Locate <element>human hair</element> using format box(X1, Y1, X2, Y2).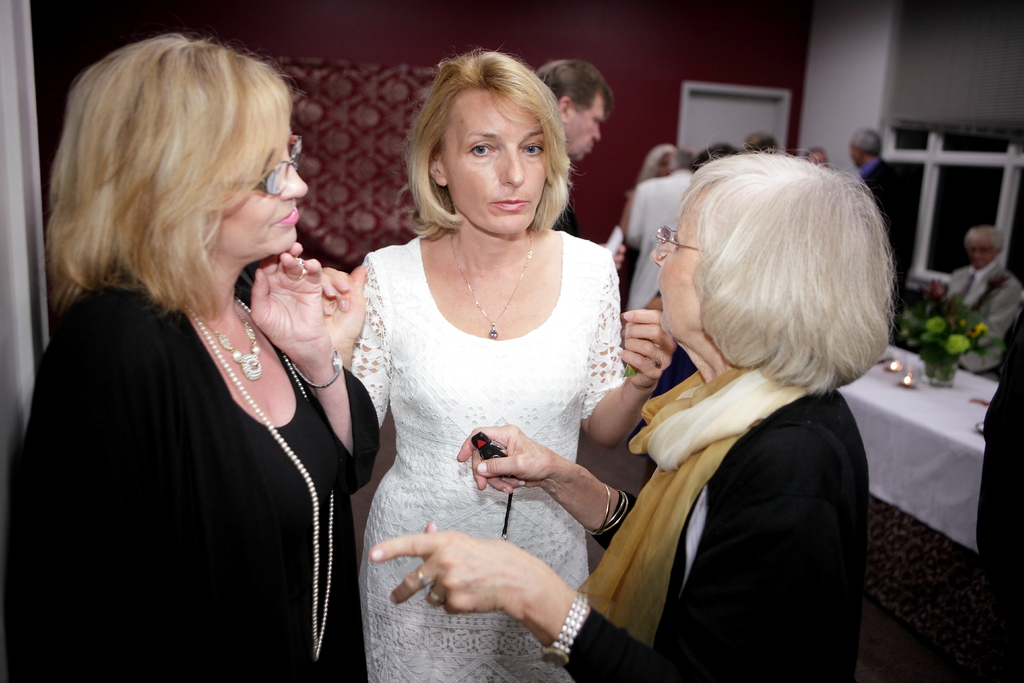
box(42, 29, 291, 320).
